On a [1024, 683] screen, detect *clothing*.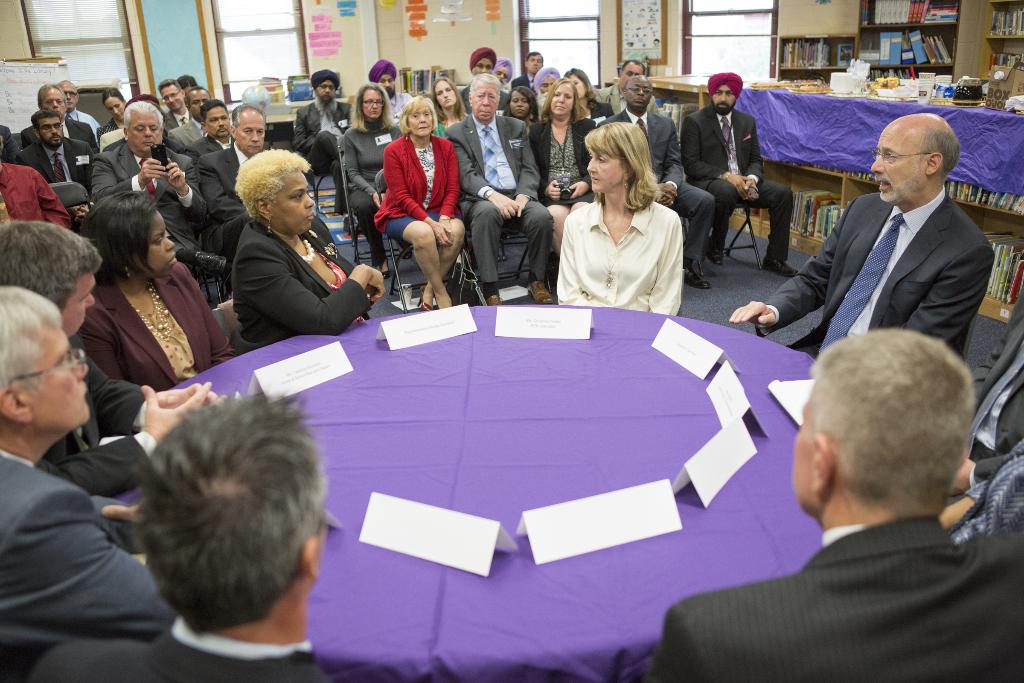
<box>189,134,228,160</box>.
